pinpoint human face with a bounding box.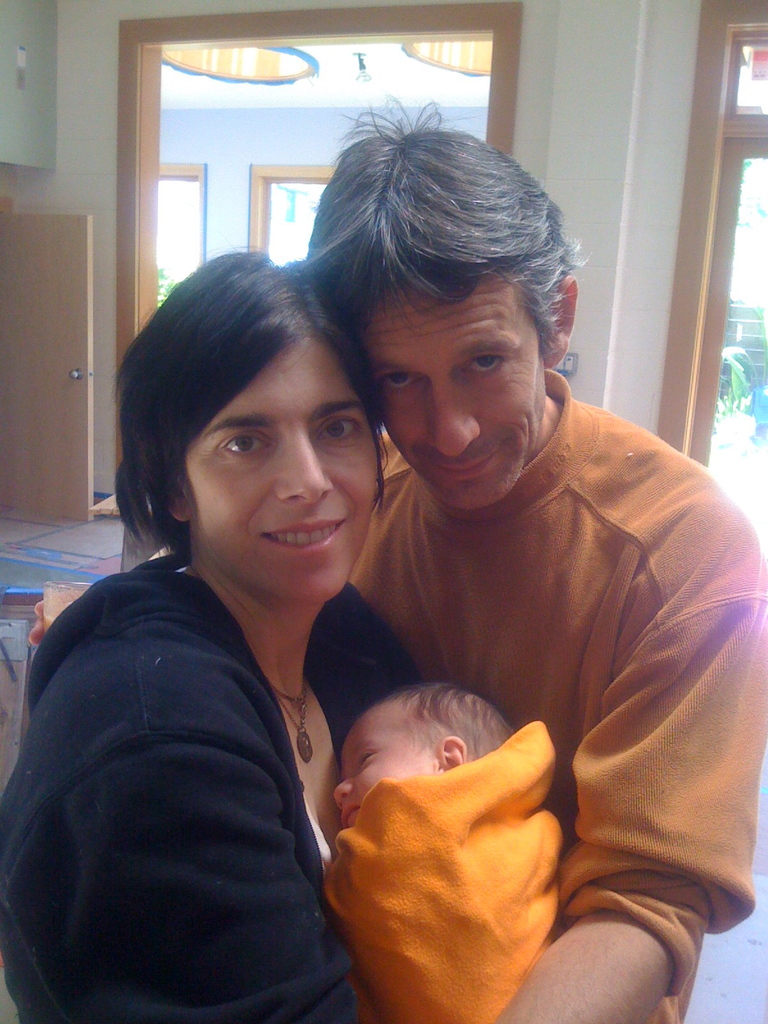
[left=184, top=333, right=382, bottom=607].
